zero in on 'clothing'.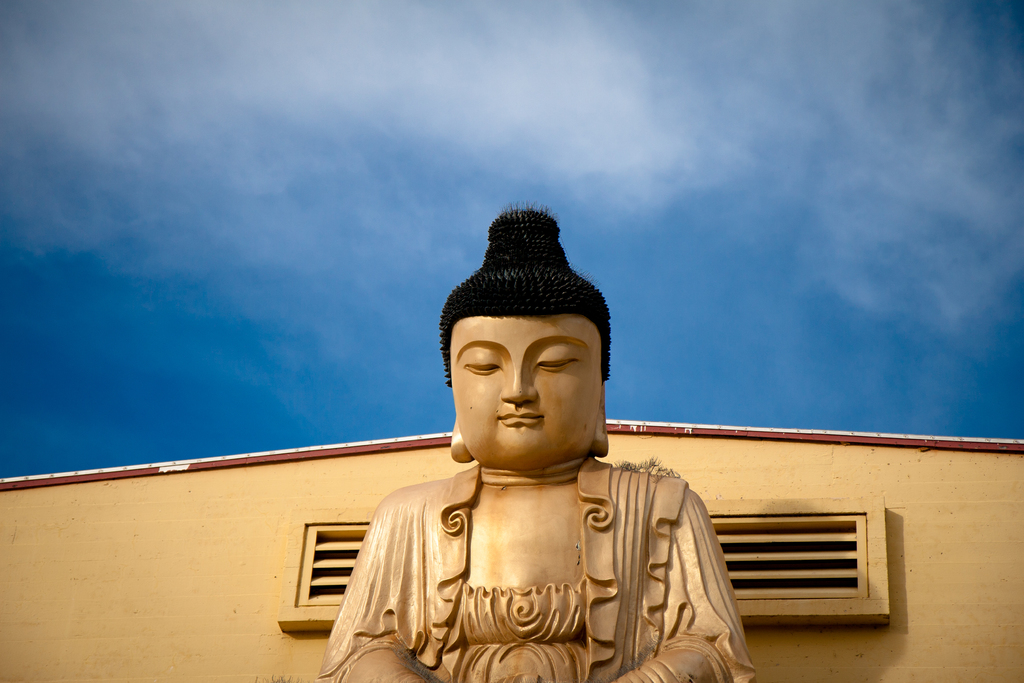
Zeroed in: detection(317, 456, 744, 682).
